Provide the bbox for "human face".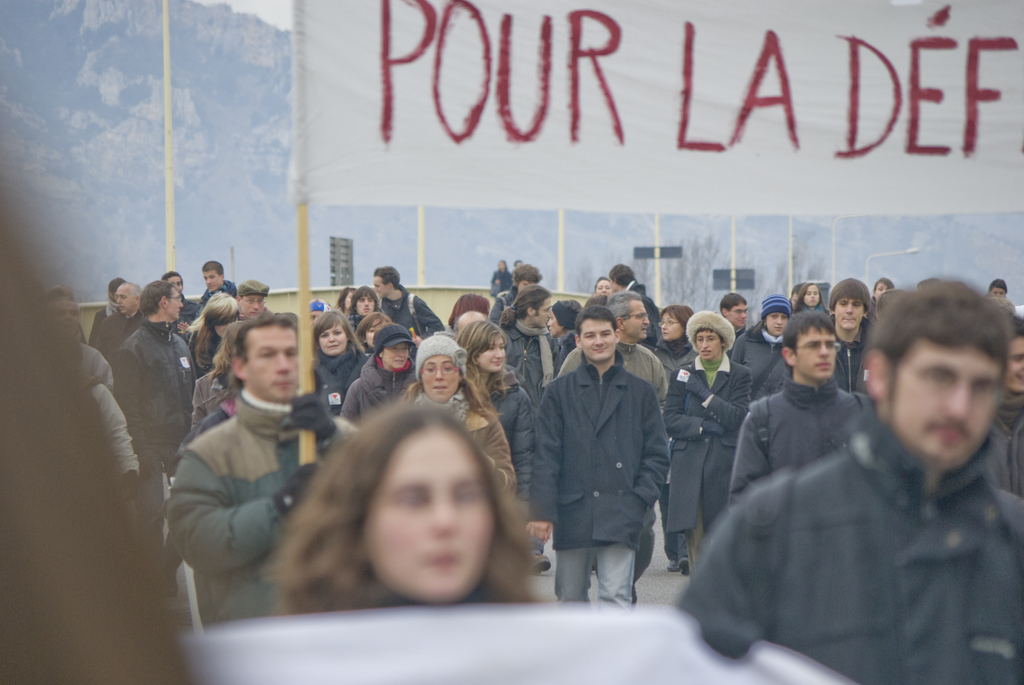
[left=357, top=295, right=378, bottom=317].
